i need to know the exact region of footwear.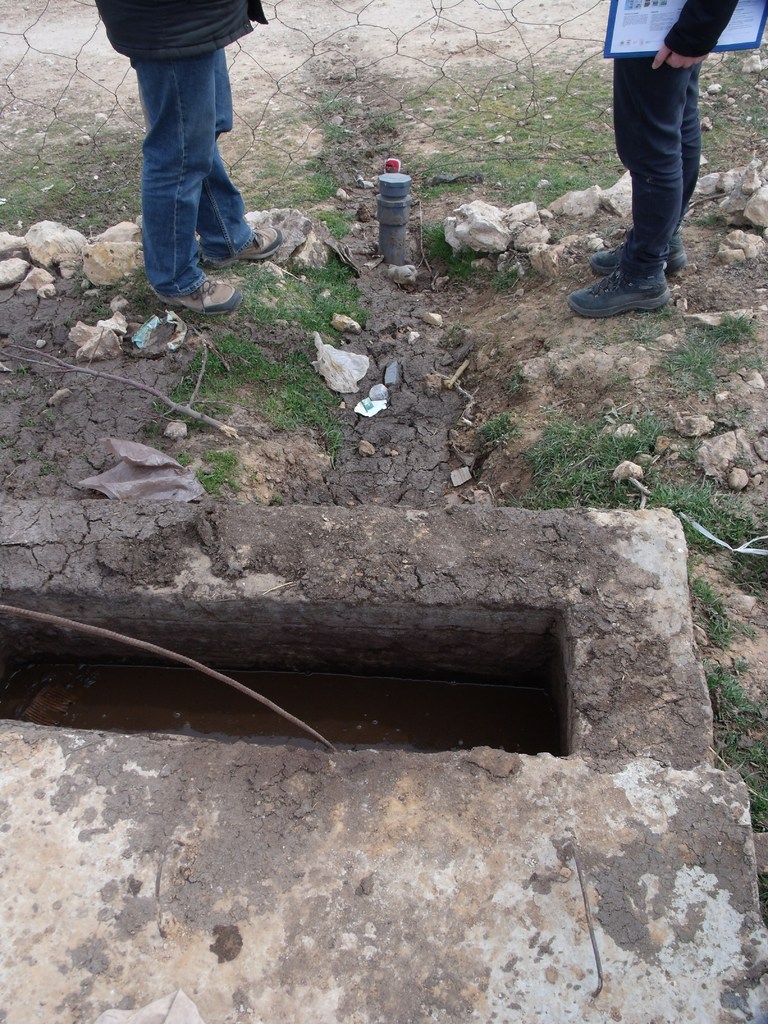
Region: <bbox>584, 239, 688, 271</bbox>.
